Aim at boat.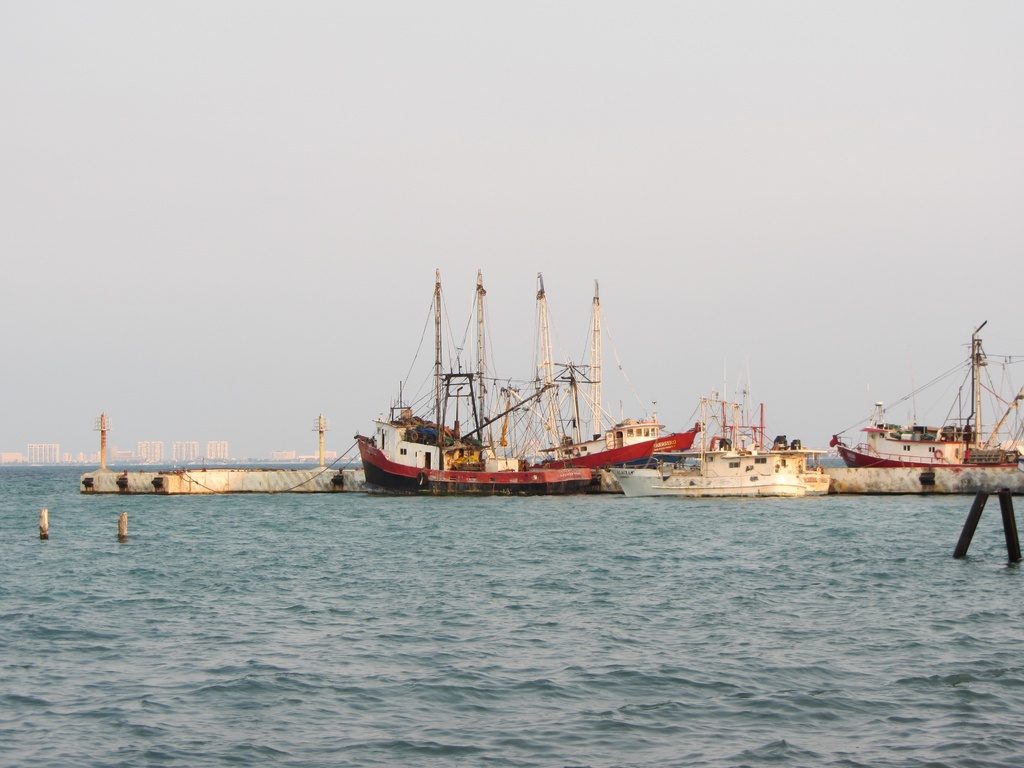
Aimed at 607/380/822/499.
